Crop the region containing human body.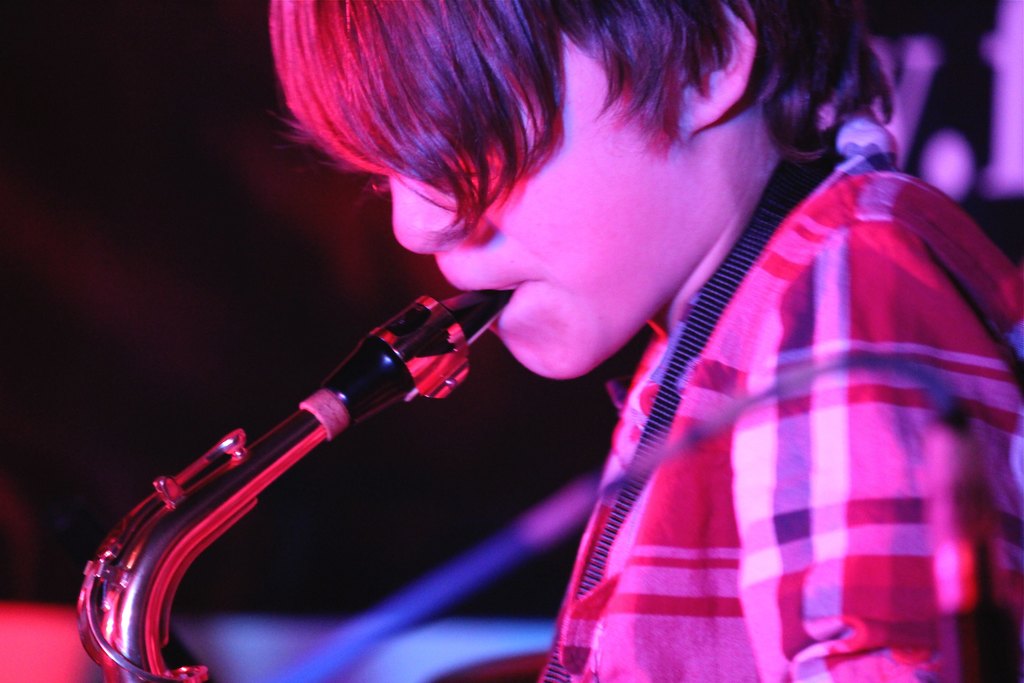
Crop region: 79,0,1023,682.
